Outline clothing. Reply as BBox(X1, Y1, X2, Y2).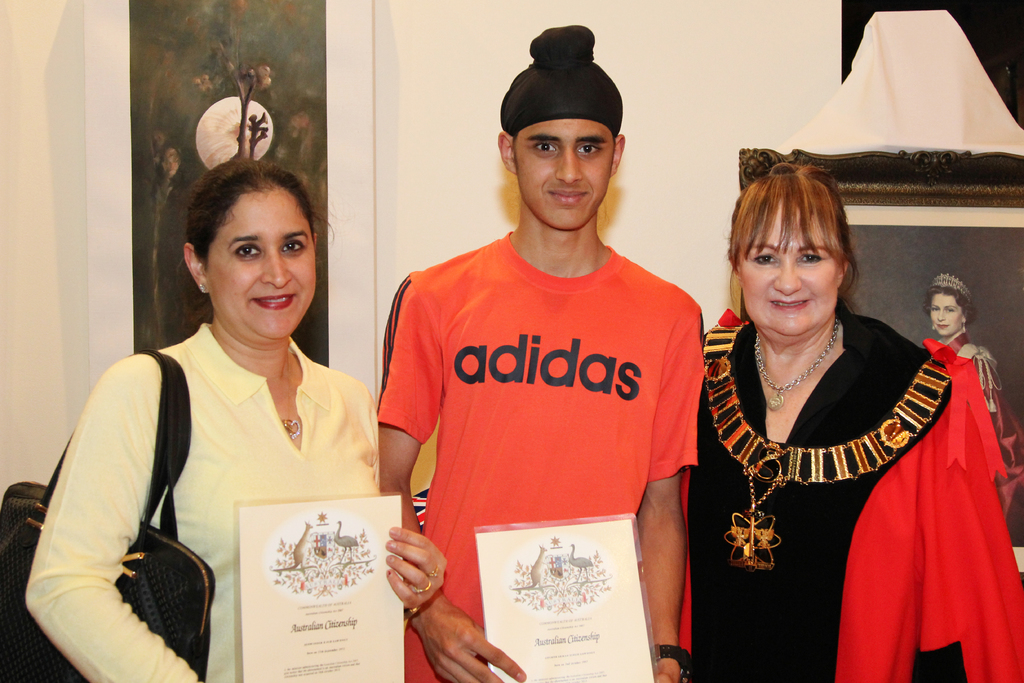
BBox(696, 310, 1023, 682).
